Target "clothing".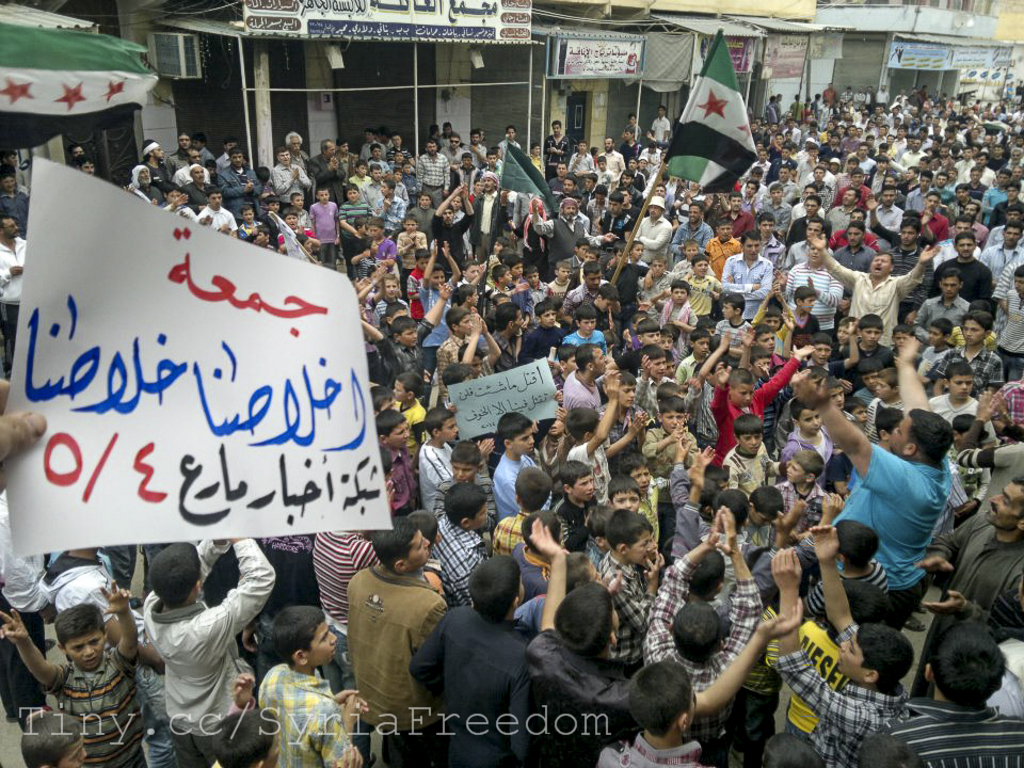
Target region: BBox(787, 94, 805, 130).
